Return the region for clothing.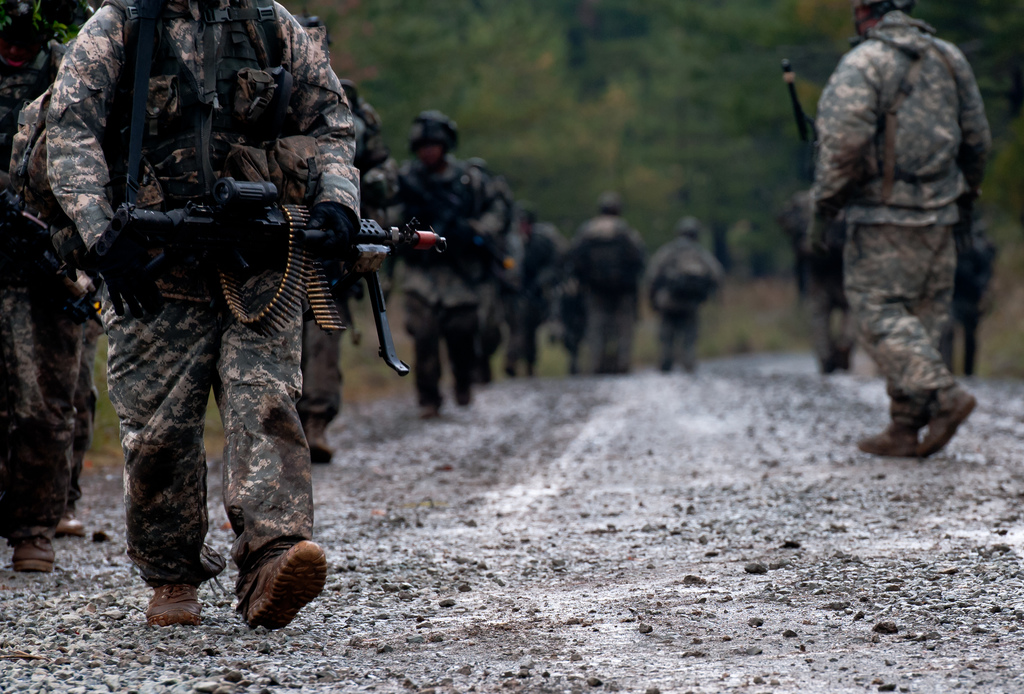
bbox(470, 172, 513, 373).
